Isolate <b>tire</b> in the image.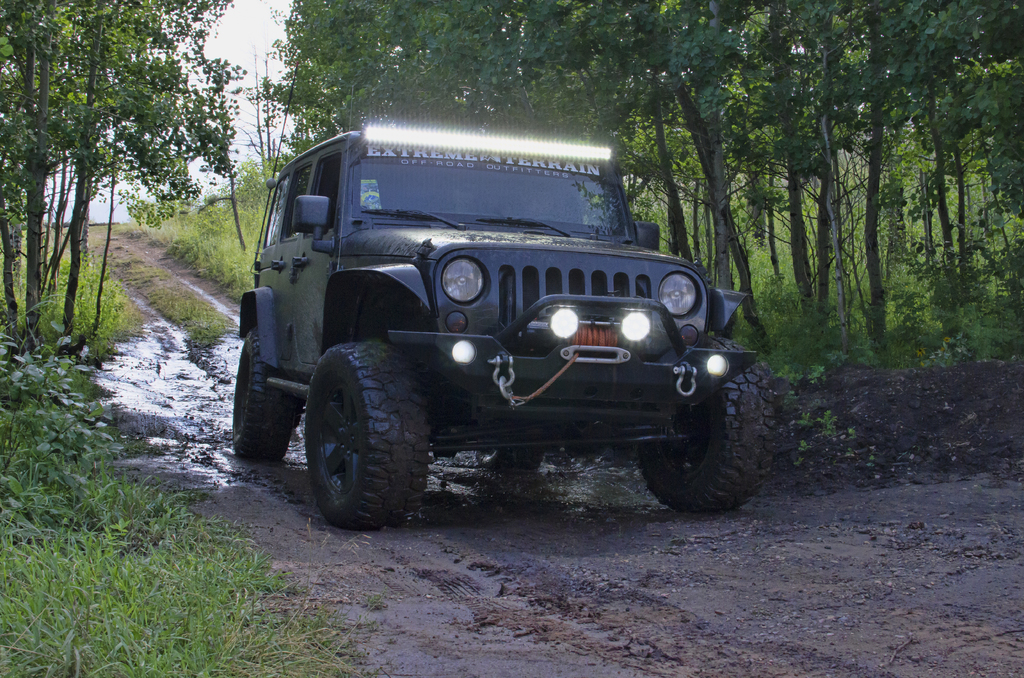
Isolated region: select_region(640, 365, 792, 517).
